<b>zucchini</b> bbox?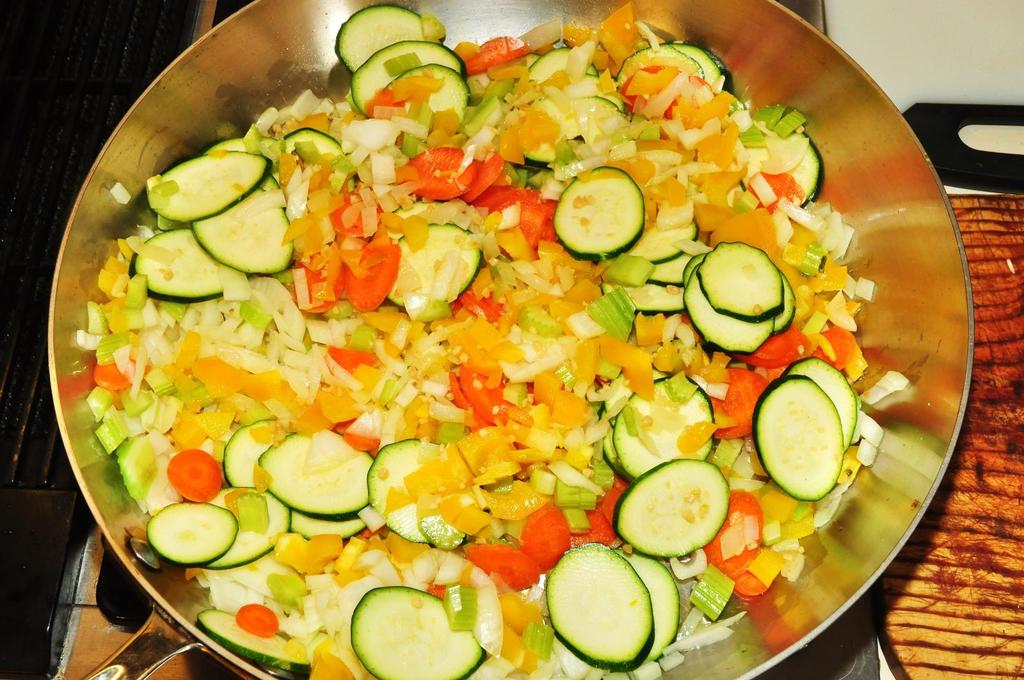
[742,372,842,503]
